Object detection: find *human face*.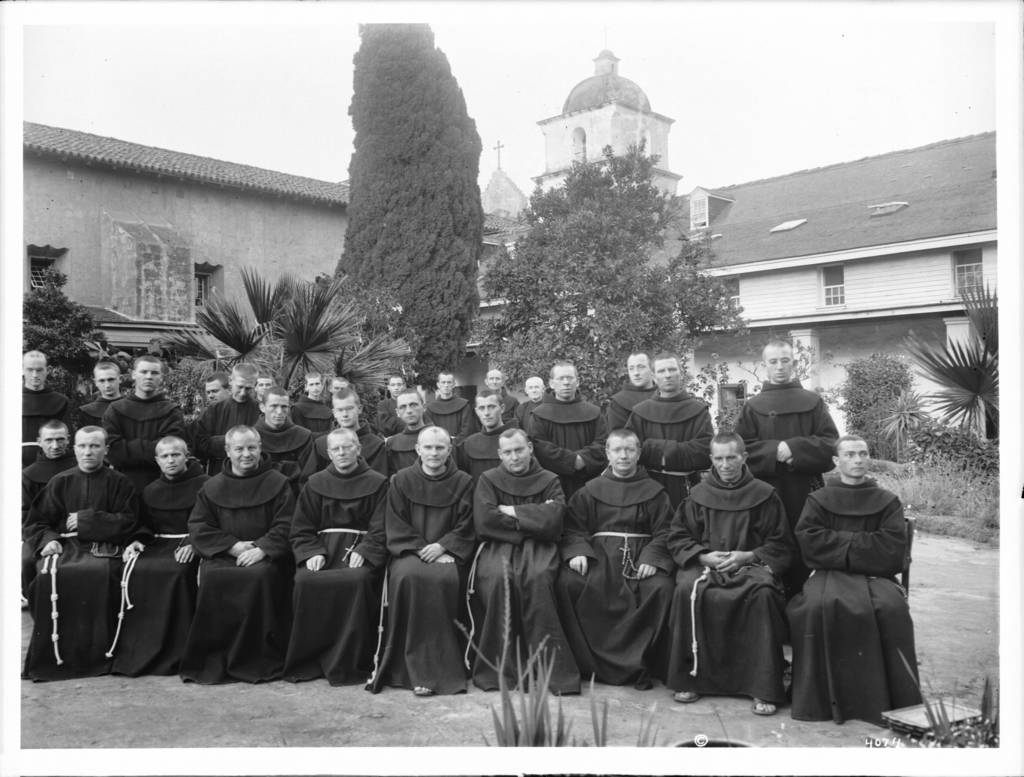
(486, 372, 505, 387).
